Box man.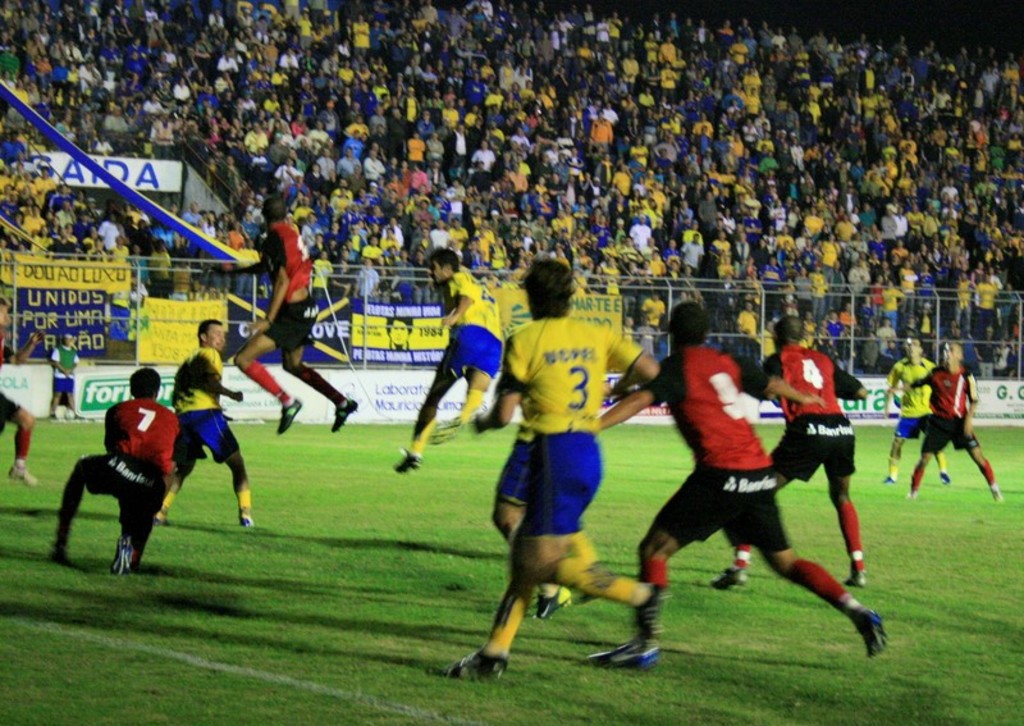
234:196:358:433.
